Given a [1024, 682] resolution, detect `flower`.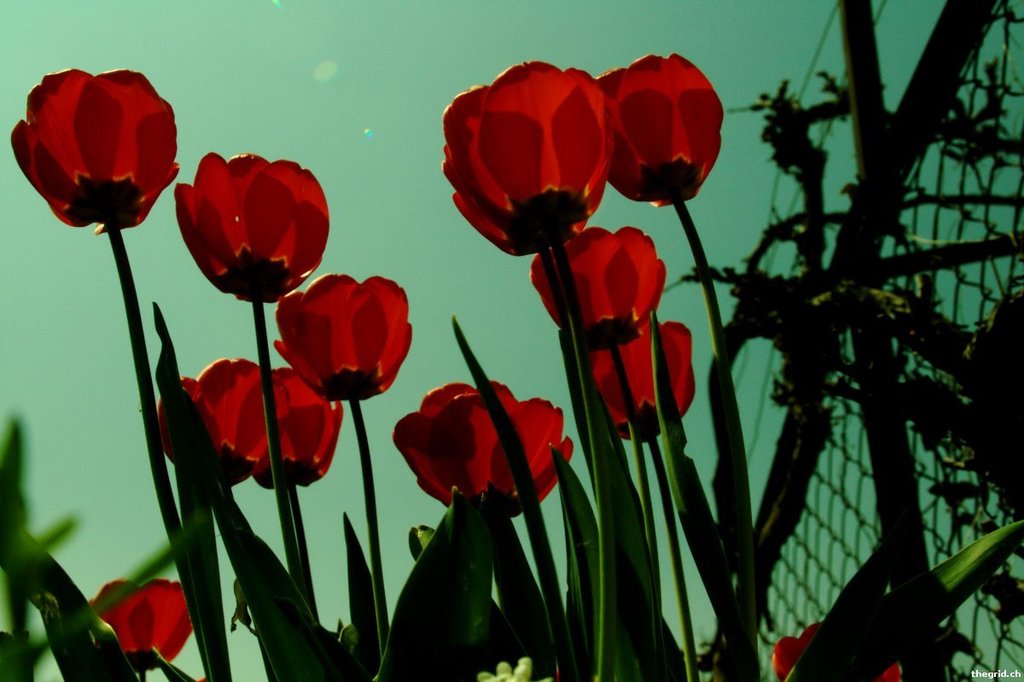
[x1=435, y1=61, x2=616, y2=260].
